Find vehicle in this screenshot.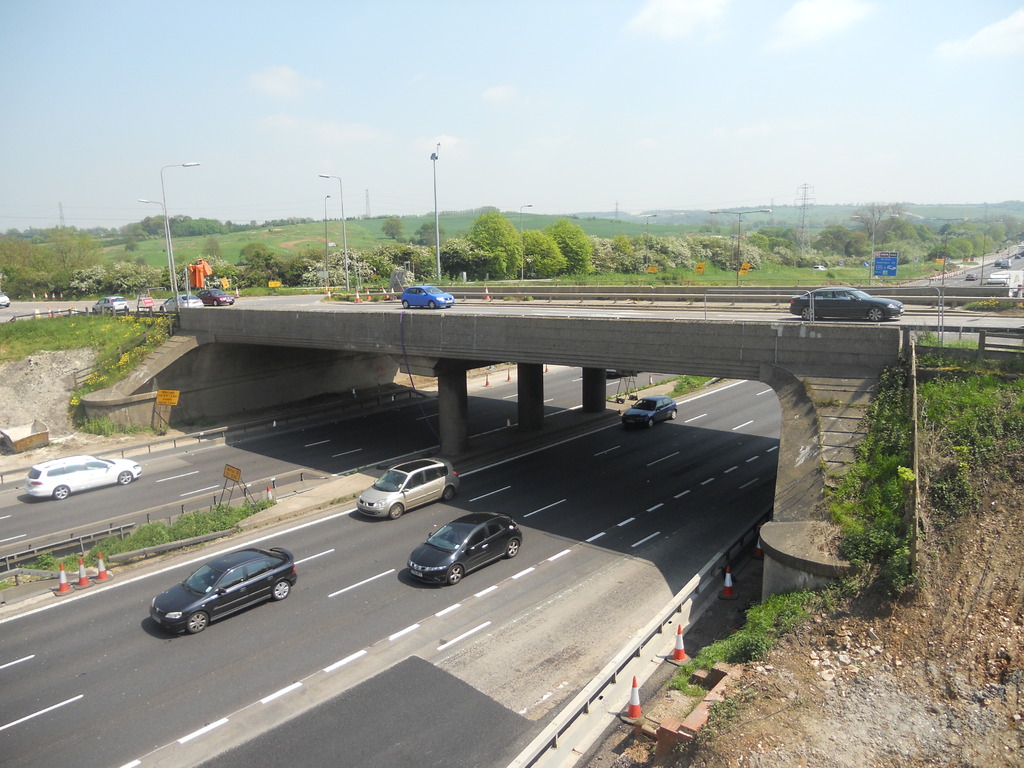
The bounding box for vehicle is <bbox>1012, 255, 1020, 262</bbox>.
